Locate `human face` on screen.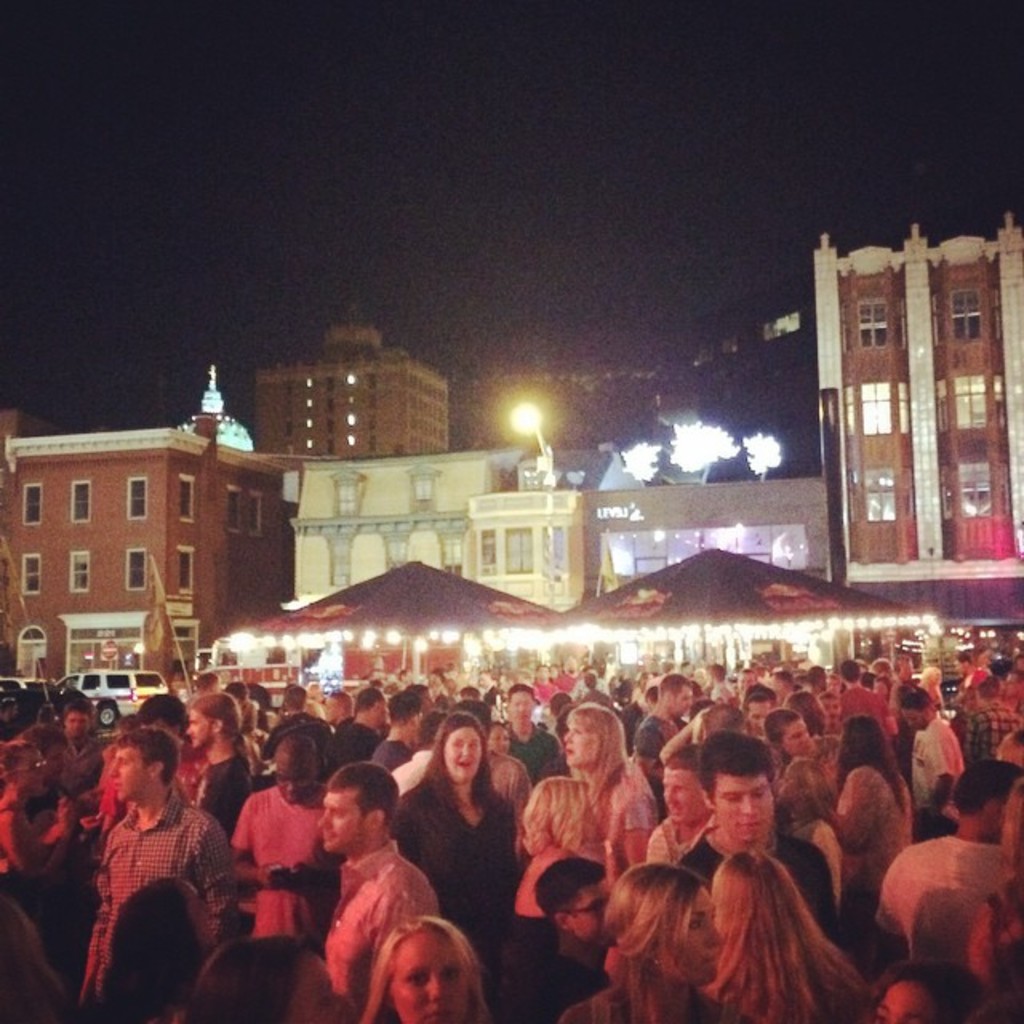
On screen at (904, 710, 930, 731).
